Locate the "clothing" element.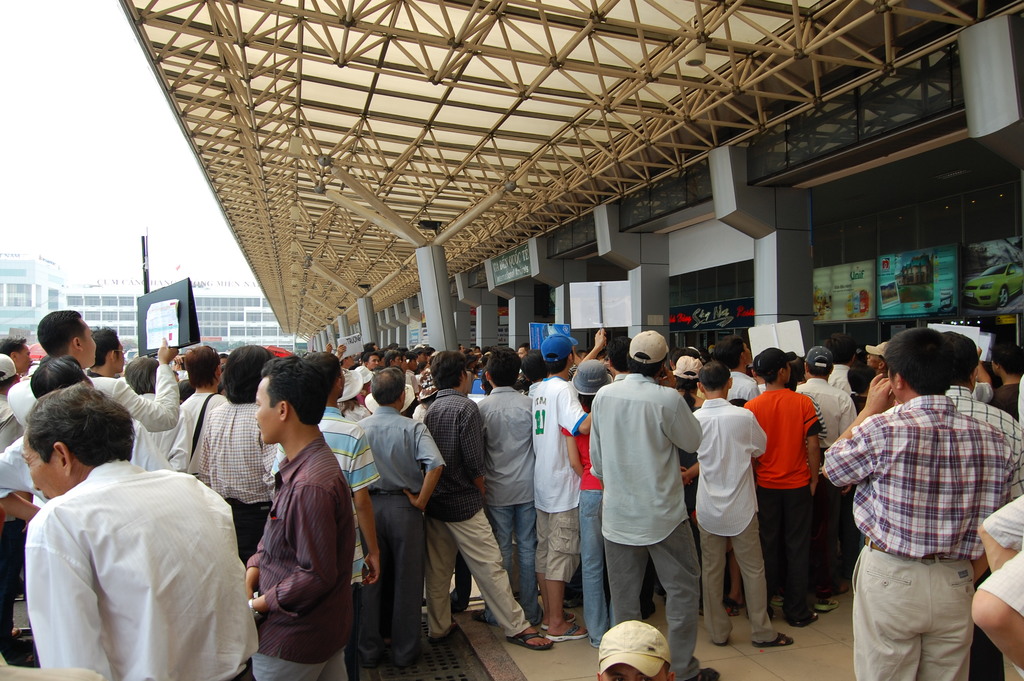
Element bbox: detection(495, 495, 539, 610).
